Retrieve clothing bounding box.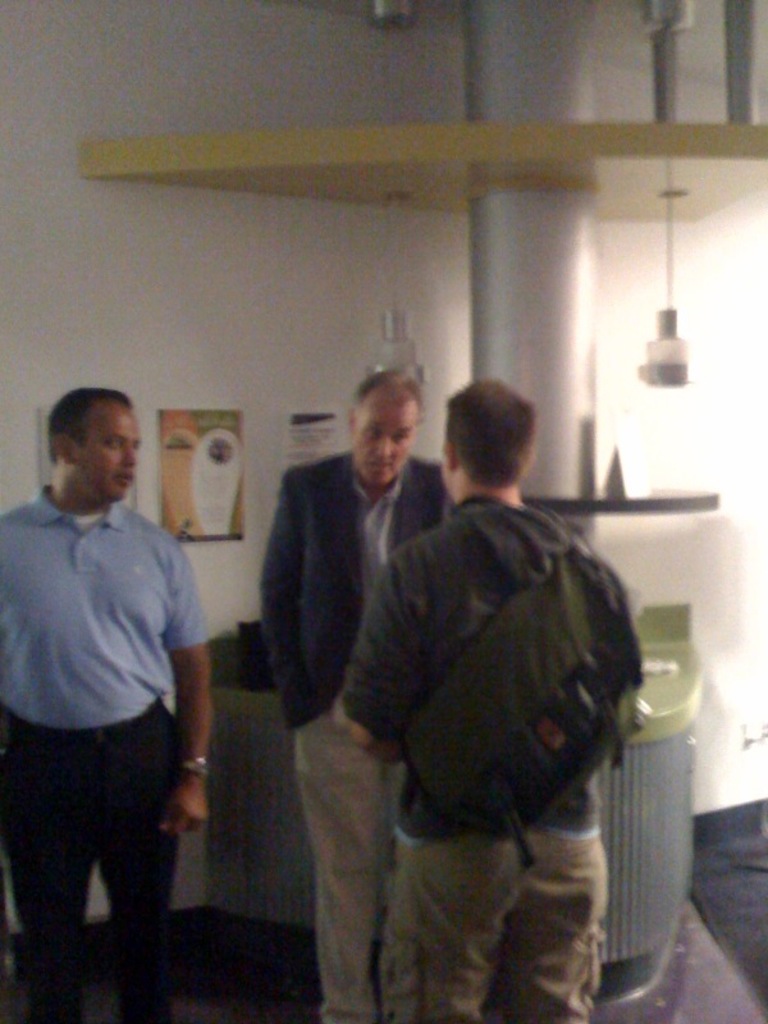
Bounding box: l=338, t=495, r=643, b=1023.
